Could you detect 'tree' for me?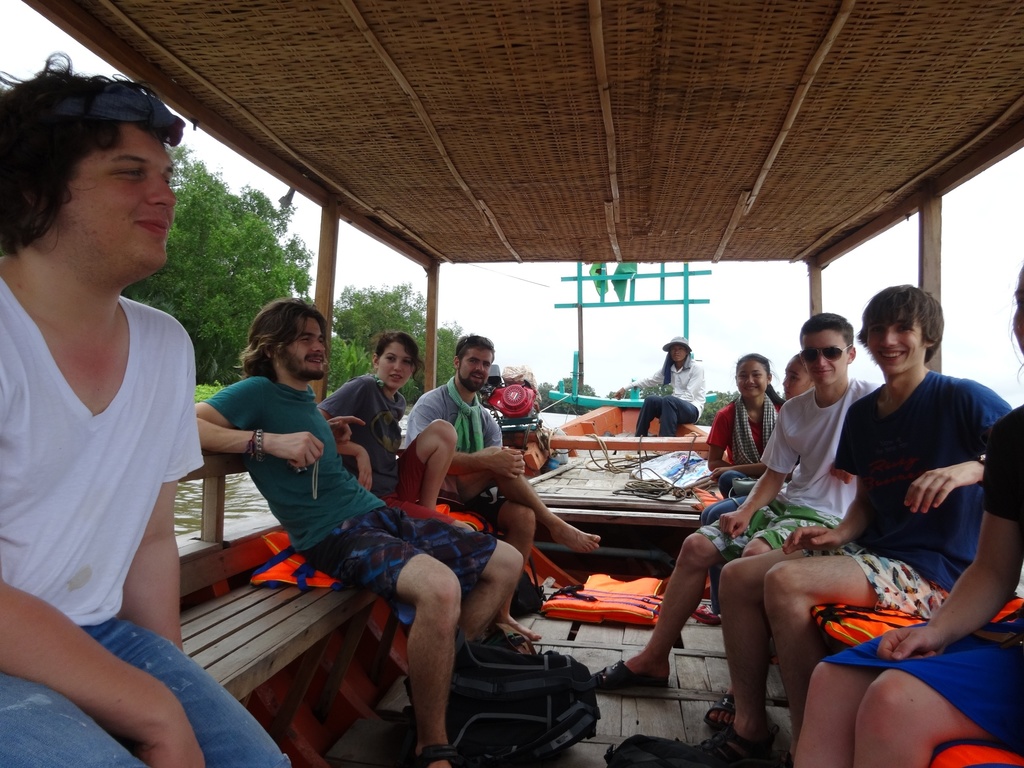
Detection result: [429,324,466,388].
